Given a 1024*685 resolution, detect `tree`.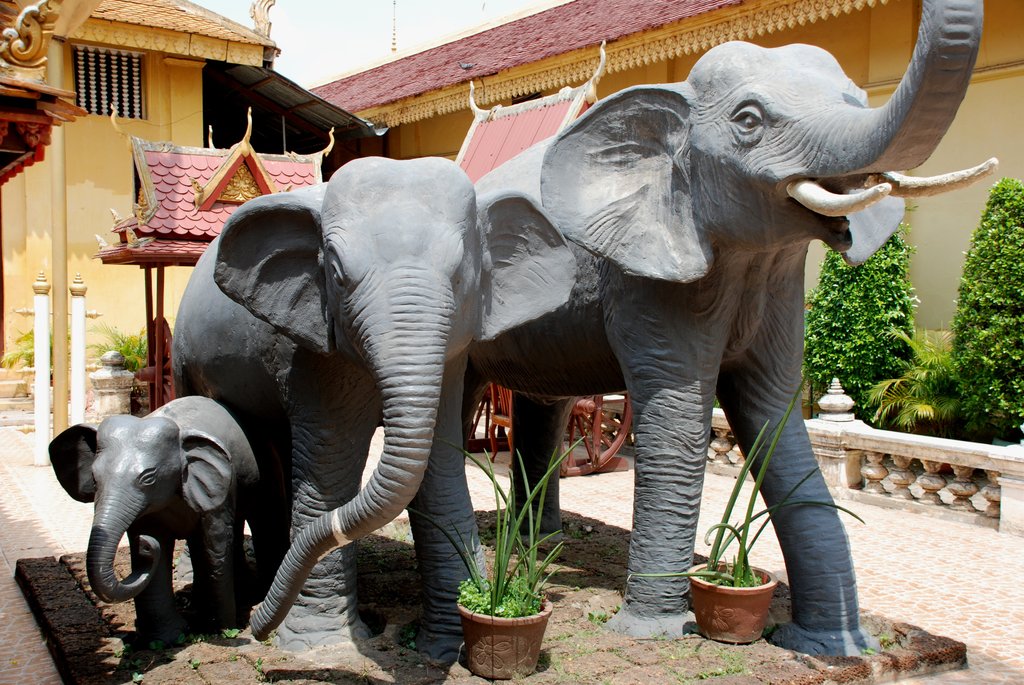
box(84, 323, 176, 382).
